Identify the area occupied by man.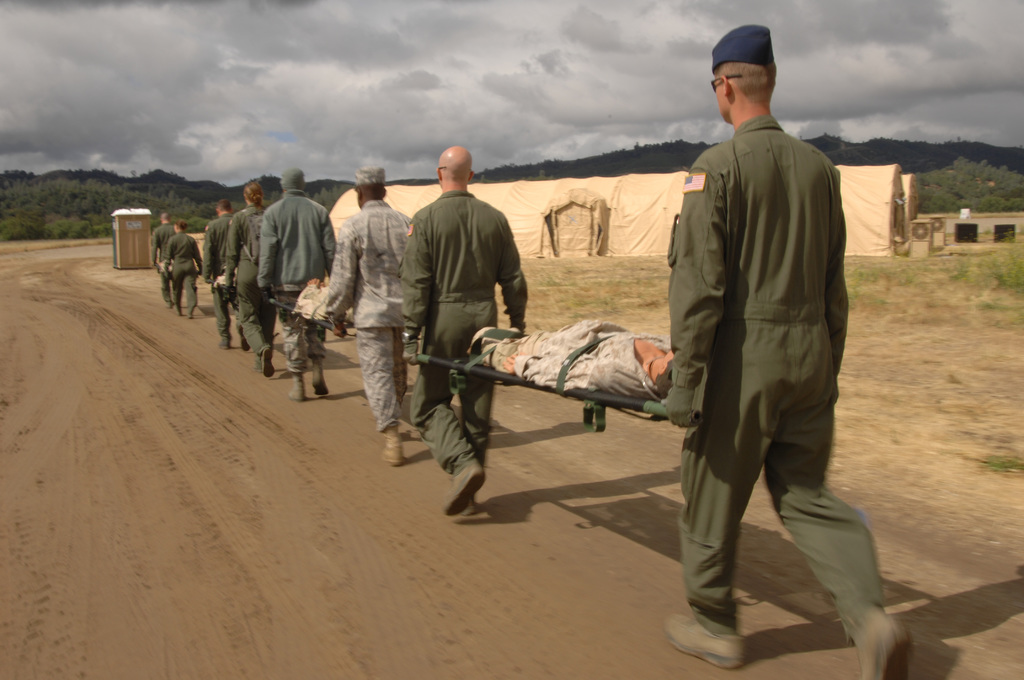
Area: 200,197,242,352.
